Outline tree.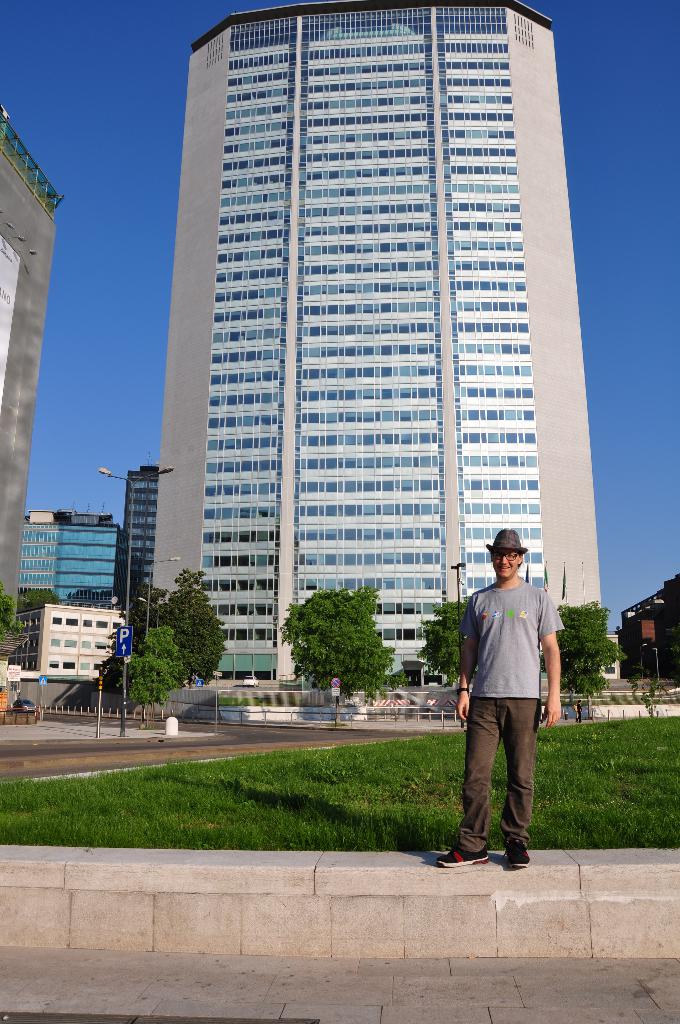
Outline: detection(115, 627, 185, 721).
